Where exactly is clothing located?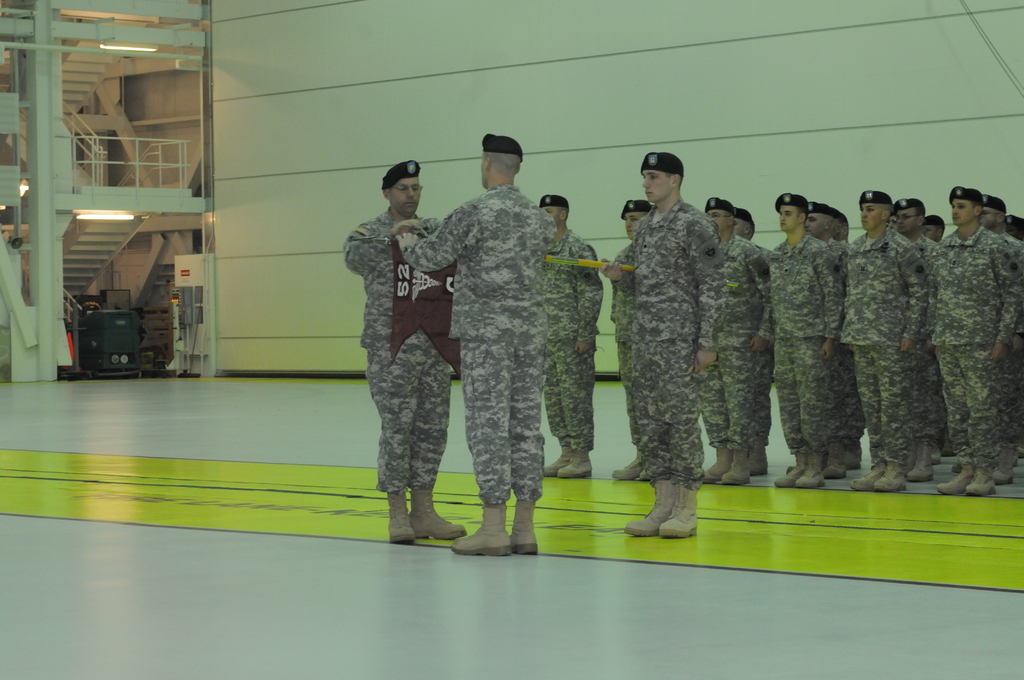
Its bounding box is [621, 142, 748, 553].
